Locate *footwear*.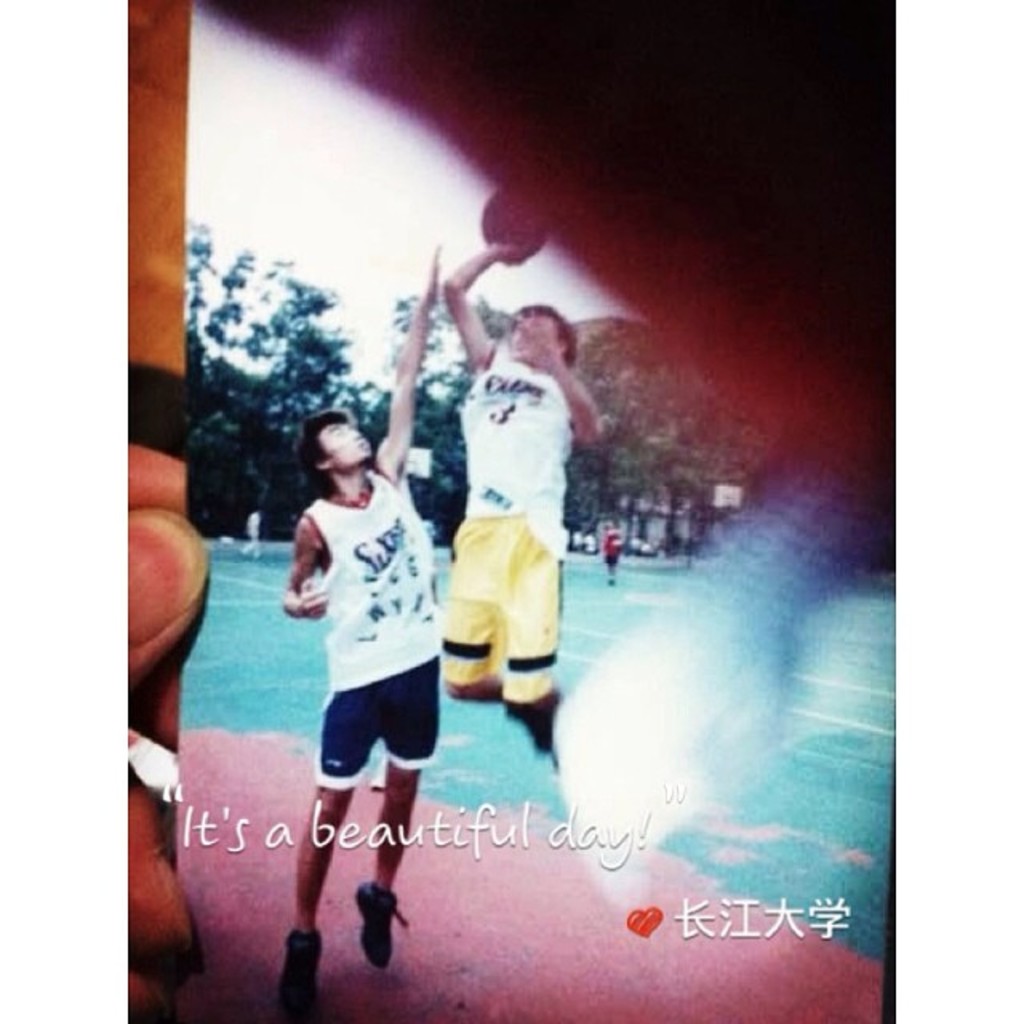
Bounding box: <bbox>272, 925, 326, 1018</bbox>.
